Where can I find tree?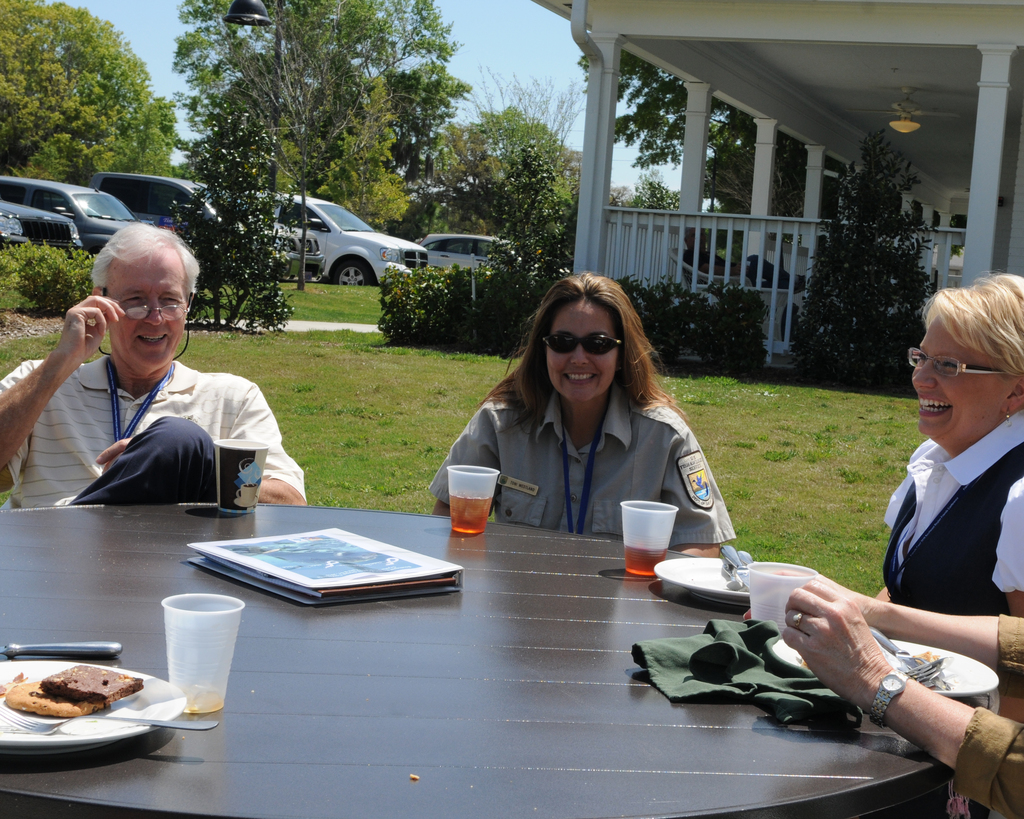
You can find it at bbox=[800, 148, 940, 381].
